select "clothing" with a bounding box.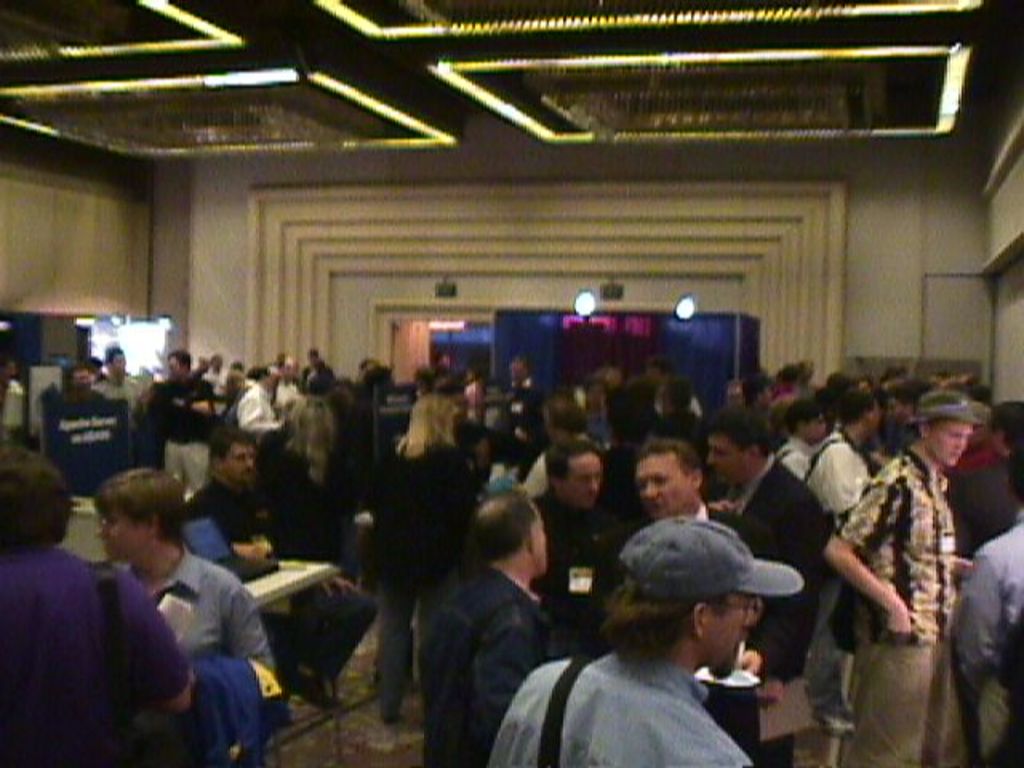
rect(3, 509, 194, 758).
